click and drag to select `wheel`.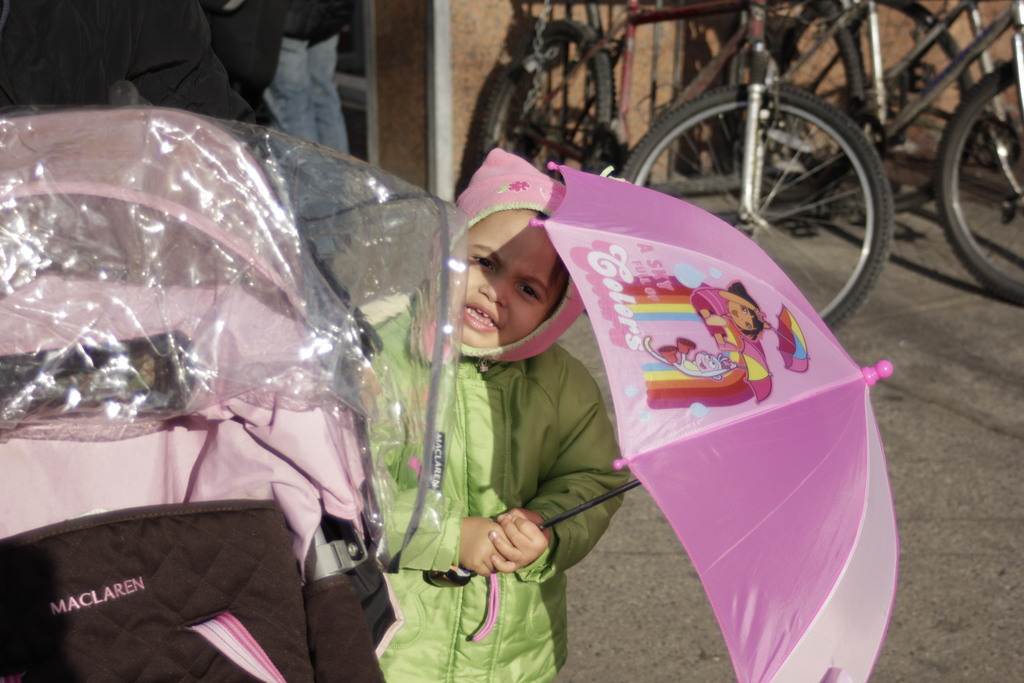
Selection: x1=628 y1=79 x2=888 y2=336.
